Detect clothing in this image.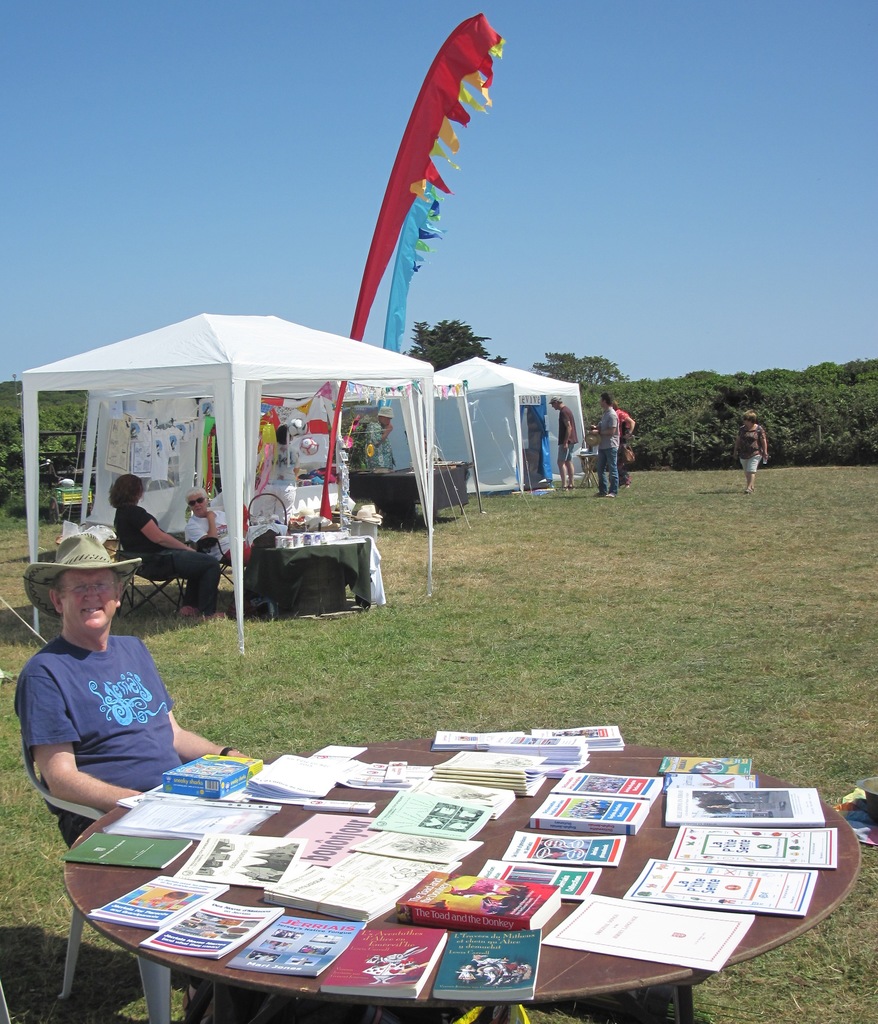
Detection: [left=188, top=505, right=234, bottom=561].
